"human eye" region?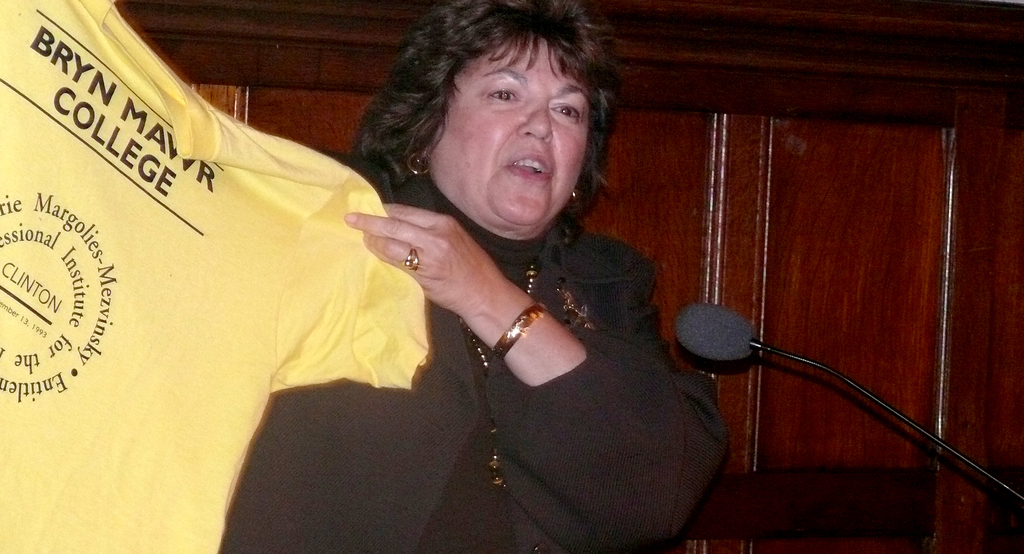
482 81 524 106
